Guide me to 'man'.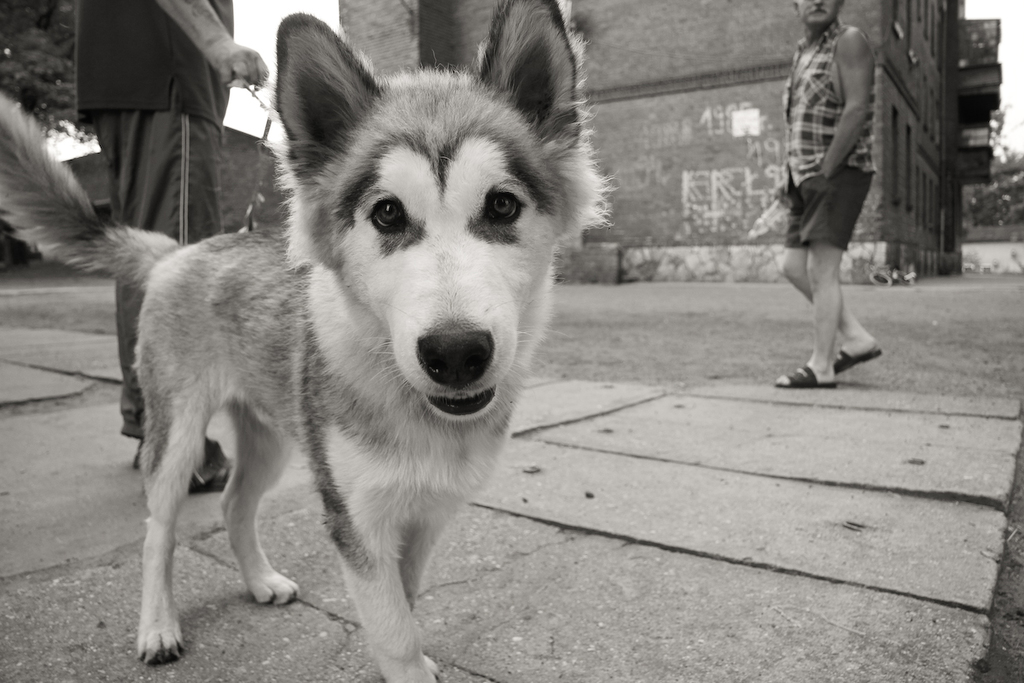
Guidance: pyautogui.locateOnScreen(759, 22, 906, 405).
